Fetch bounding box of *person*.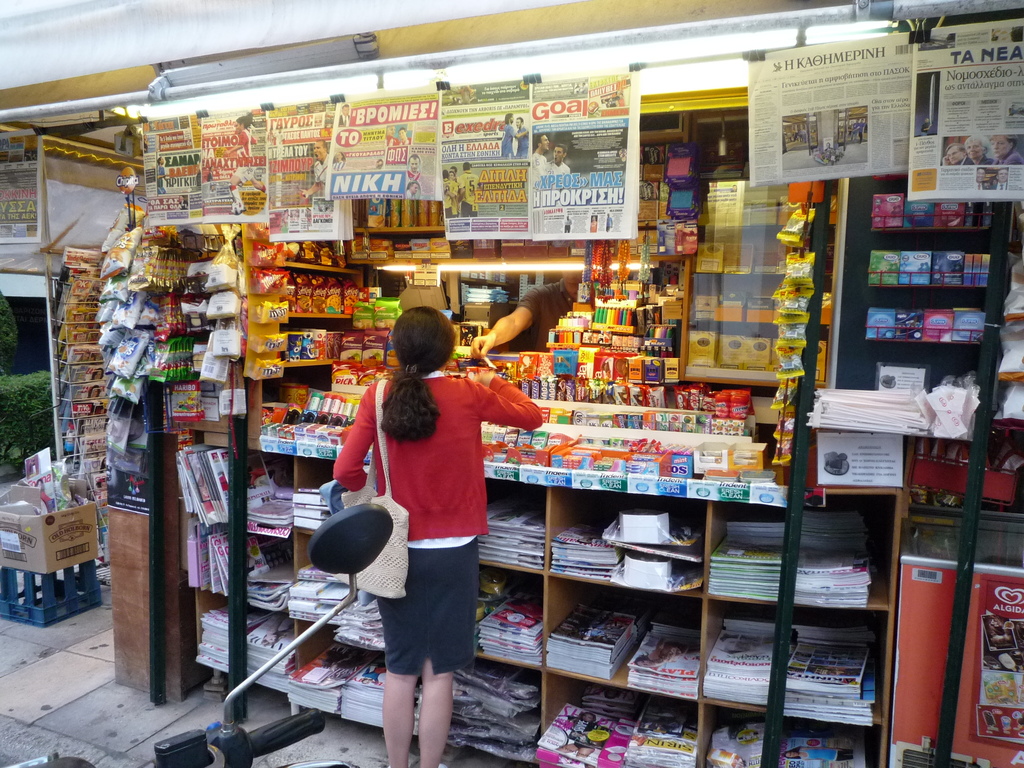
Bbox: [x1=405, y1=152, x2=424, y2=189].
